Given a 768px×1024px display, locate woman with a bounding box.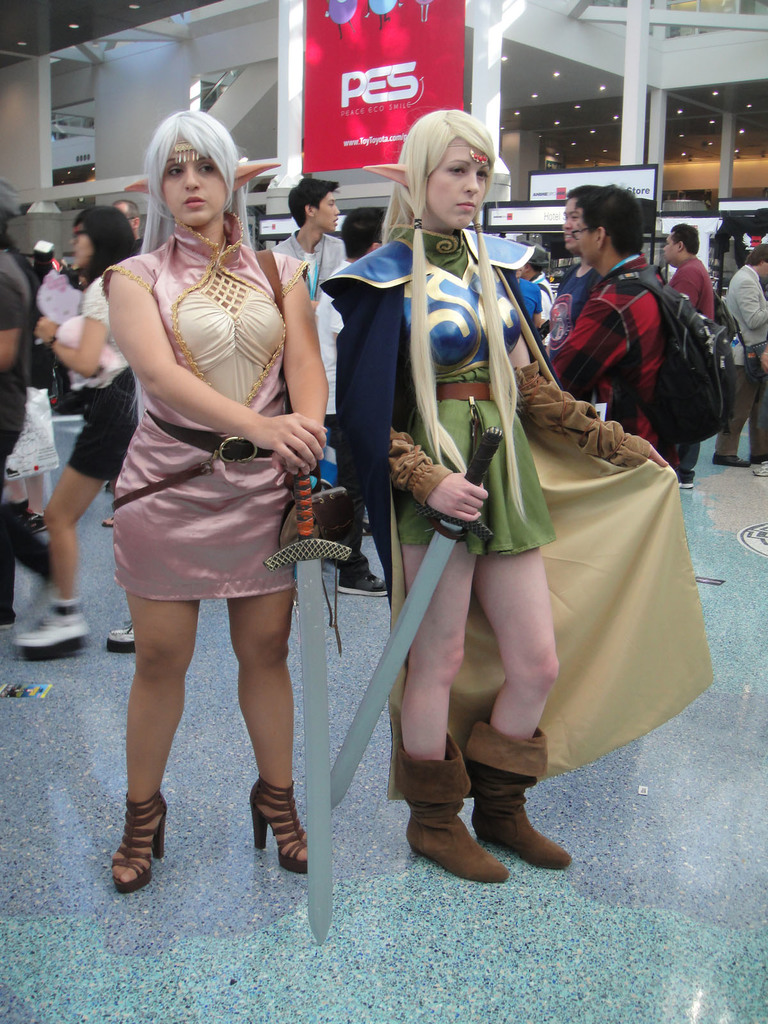
Located: <region>14, 205, 140, 660</region>.
